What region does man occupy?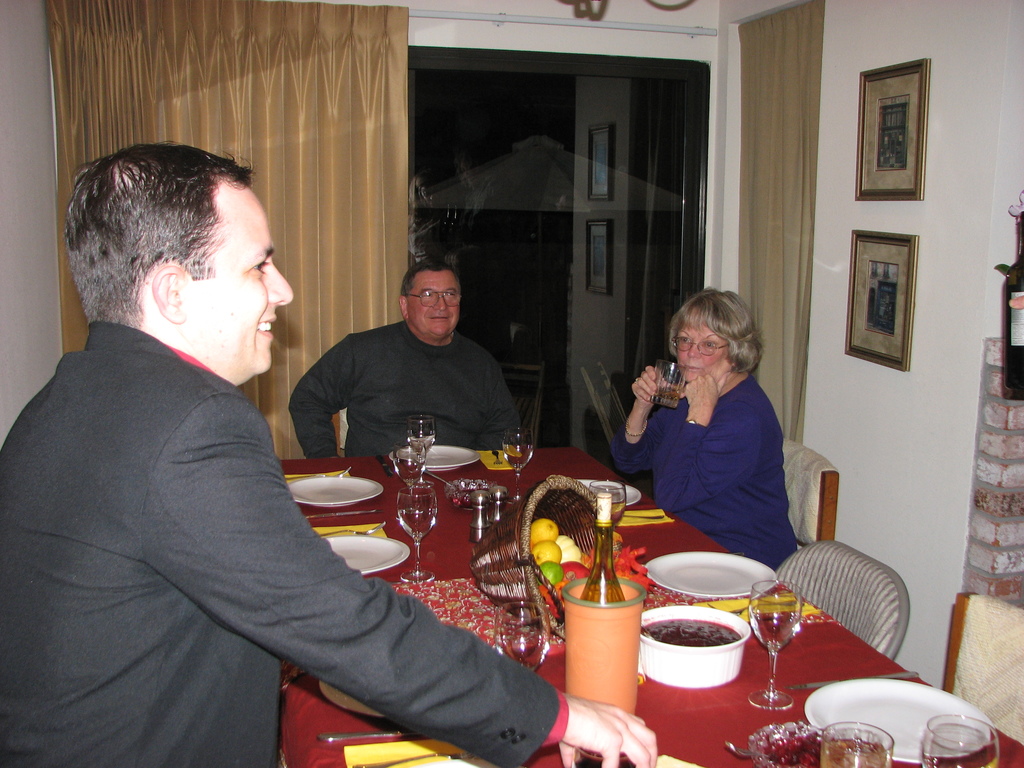
[285, 262, 521, 461].
